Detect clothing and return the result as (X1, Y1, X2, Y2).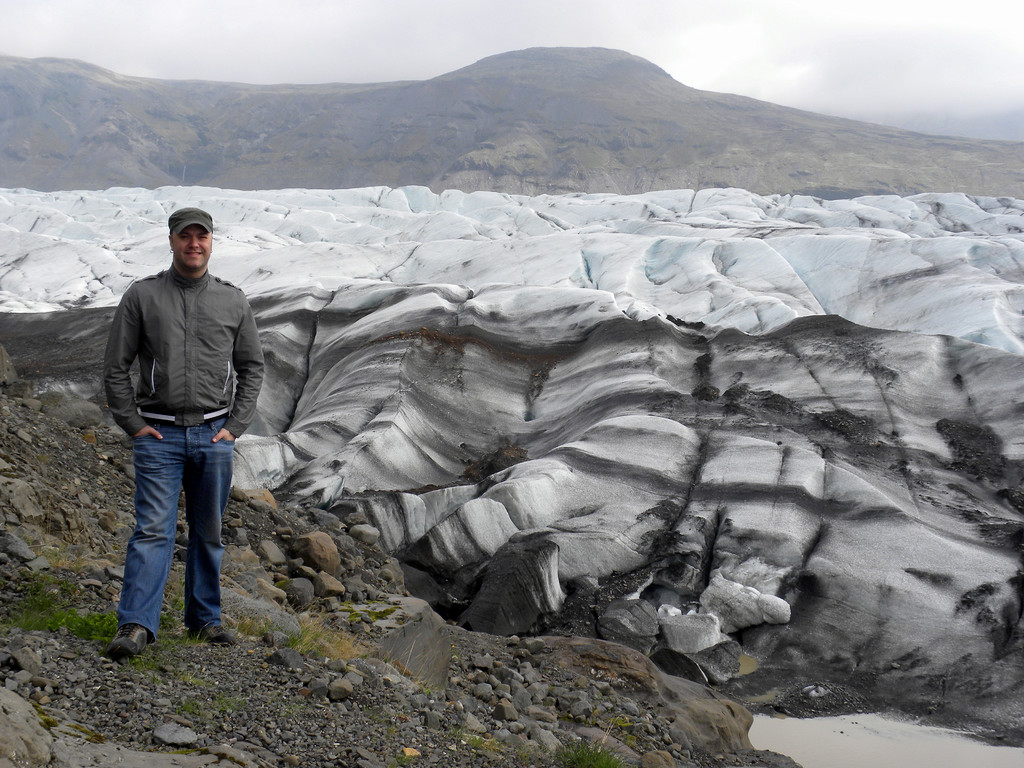
(94, 205, 262, 602).
